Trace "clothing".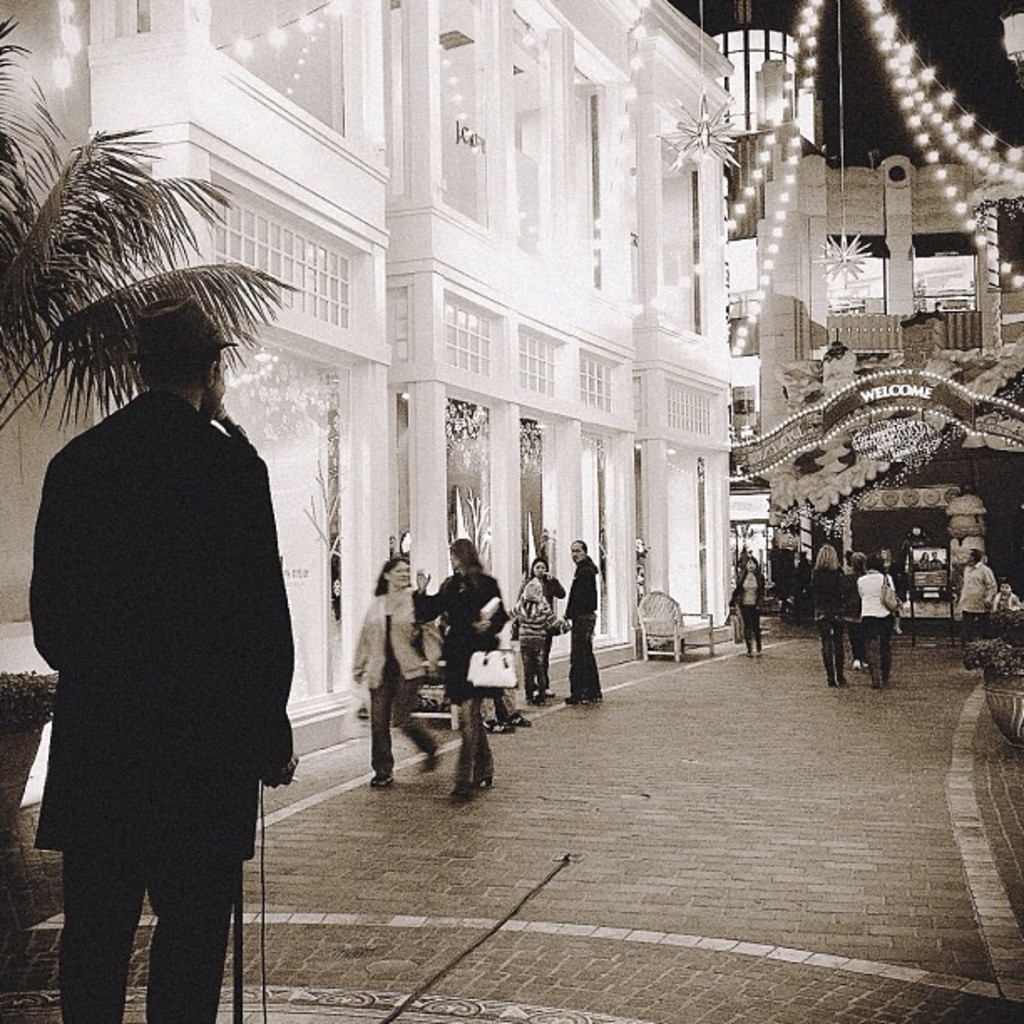
Traced to 412,571,525,778.
